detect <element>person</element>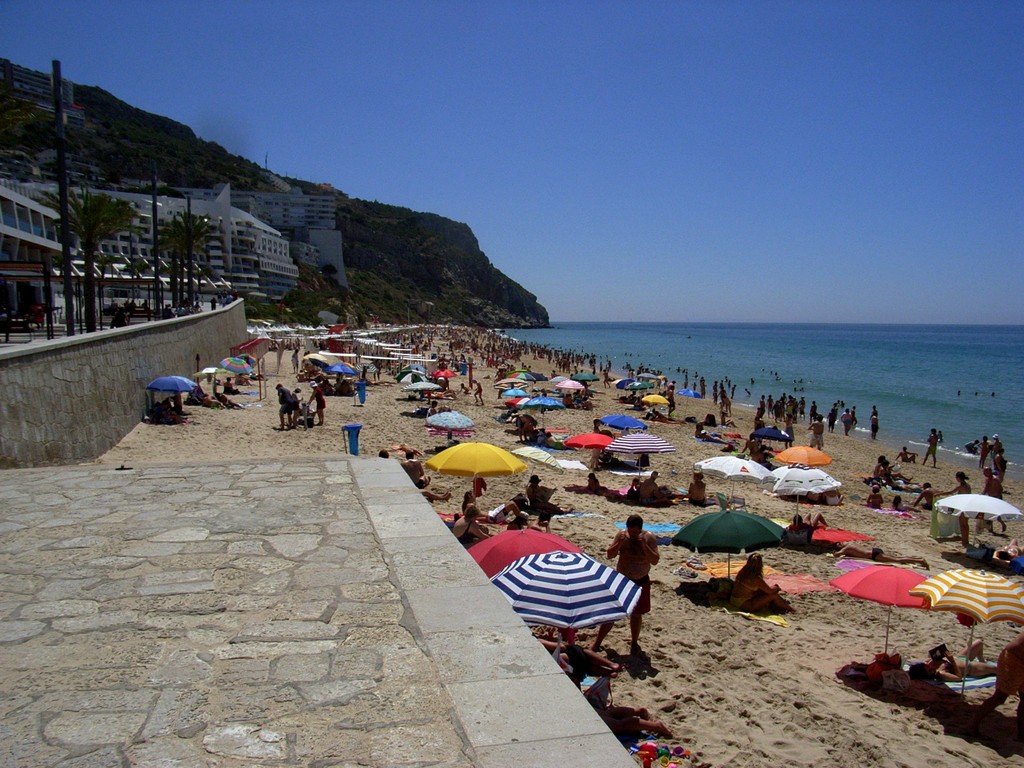
[589, 419, 604, 470]
